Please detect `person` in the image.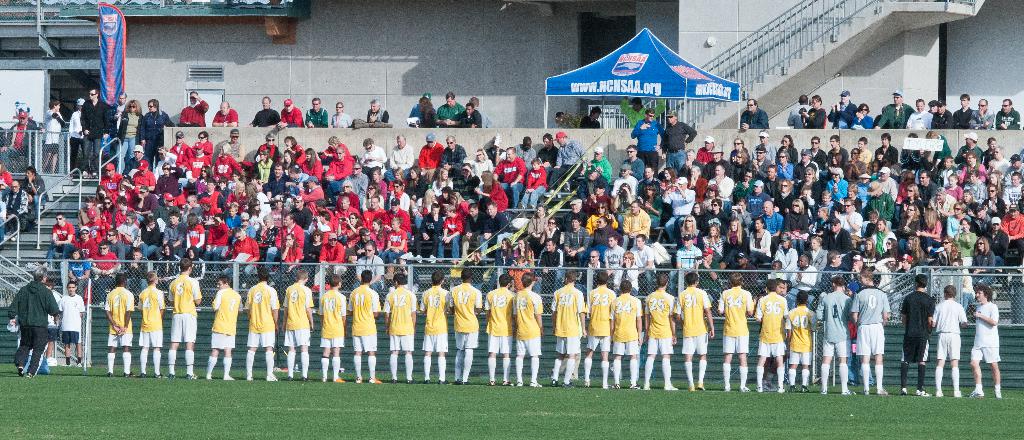
[x1=865, y1=214, x2=879, y2=236].
